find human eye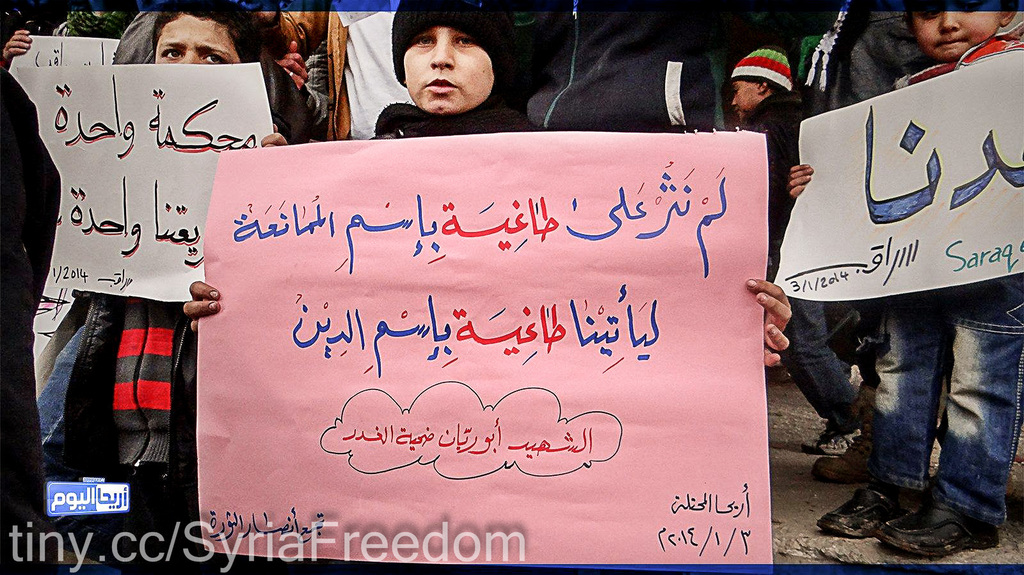
[left=730, top=86, right=740, bottom=96]
